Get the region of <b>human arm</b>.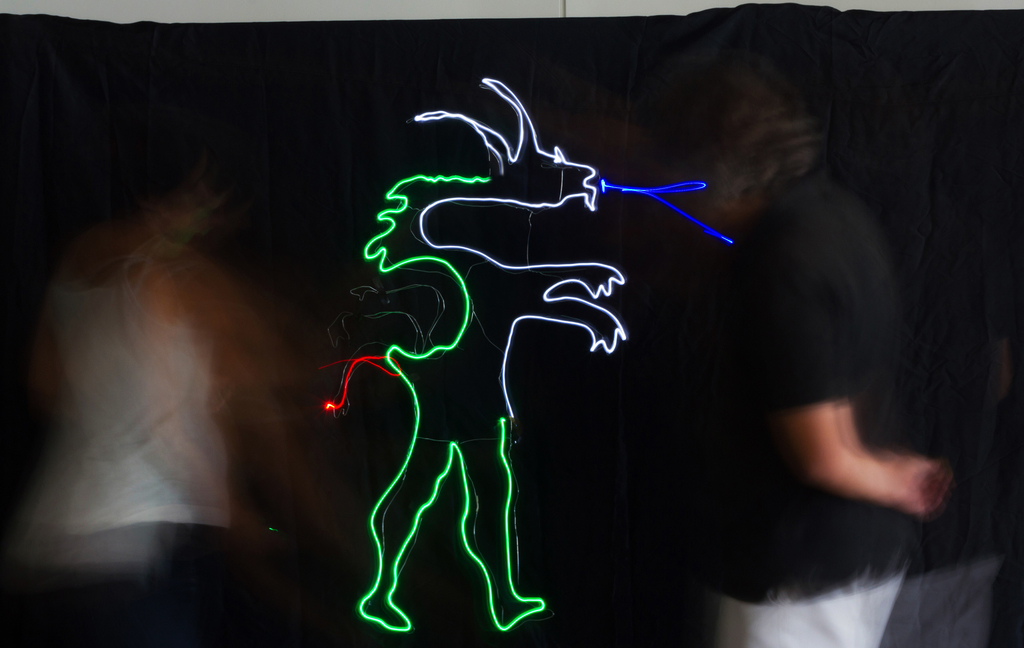
BBox(205, 279, 330, 563).
